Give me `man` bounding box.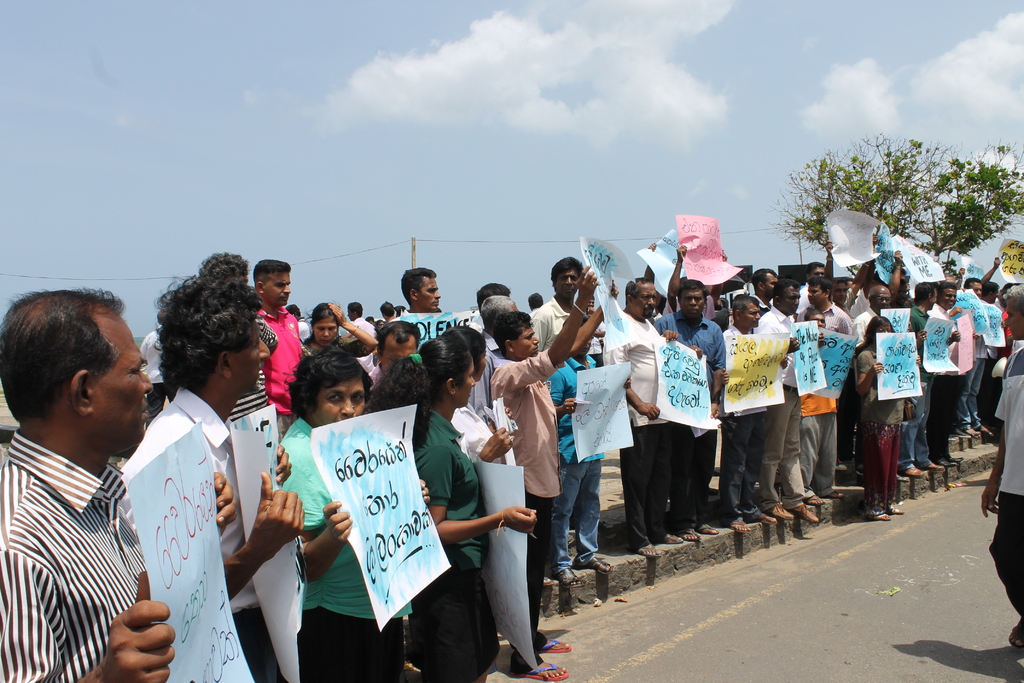
117,272,305,678.
